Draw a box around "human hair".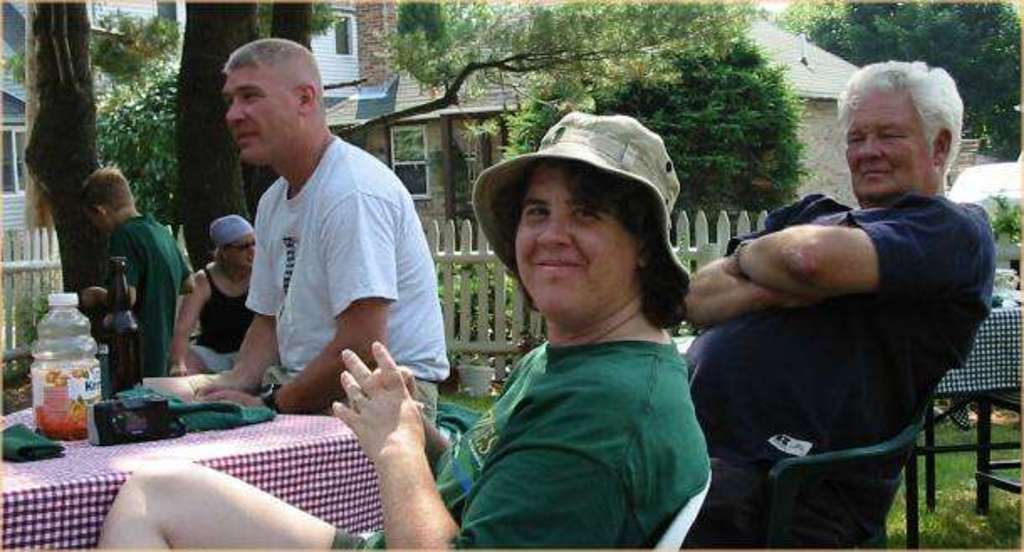
839, 65, 960, 168.
